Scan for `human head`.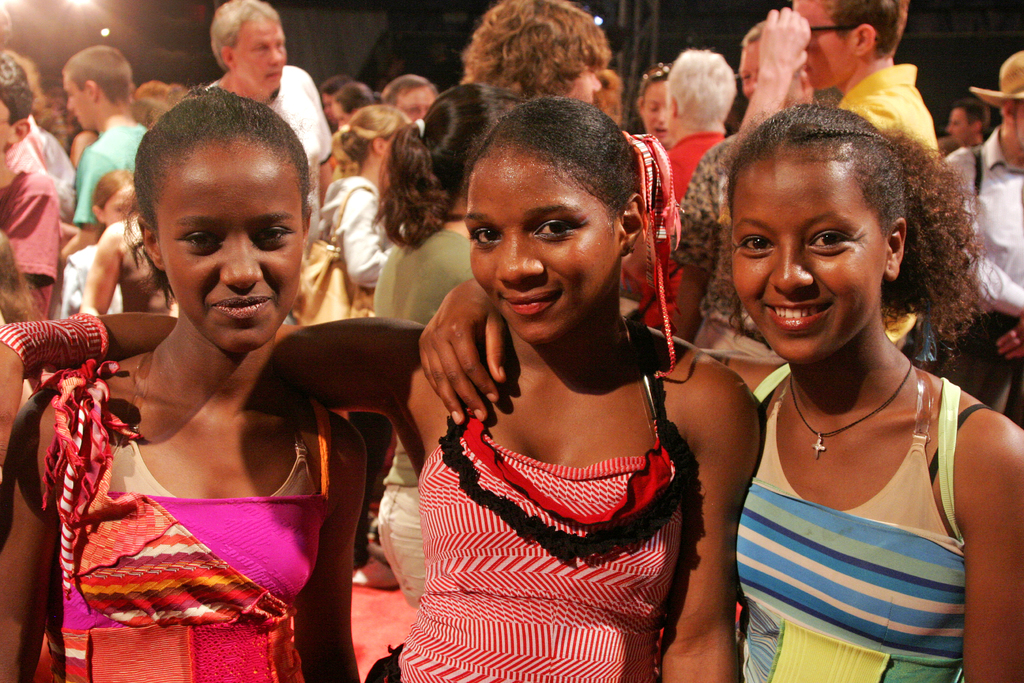
Scan result: [207,0,284,90].
